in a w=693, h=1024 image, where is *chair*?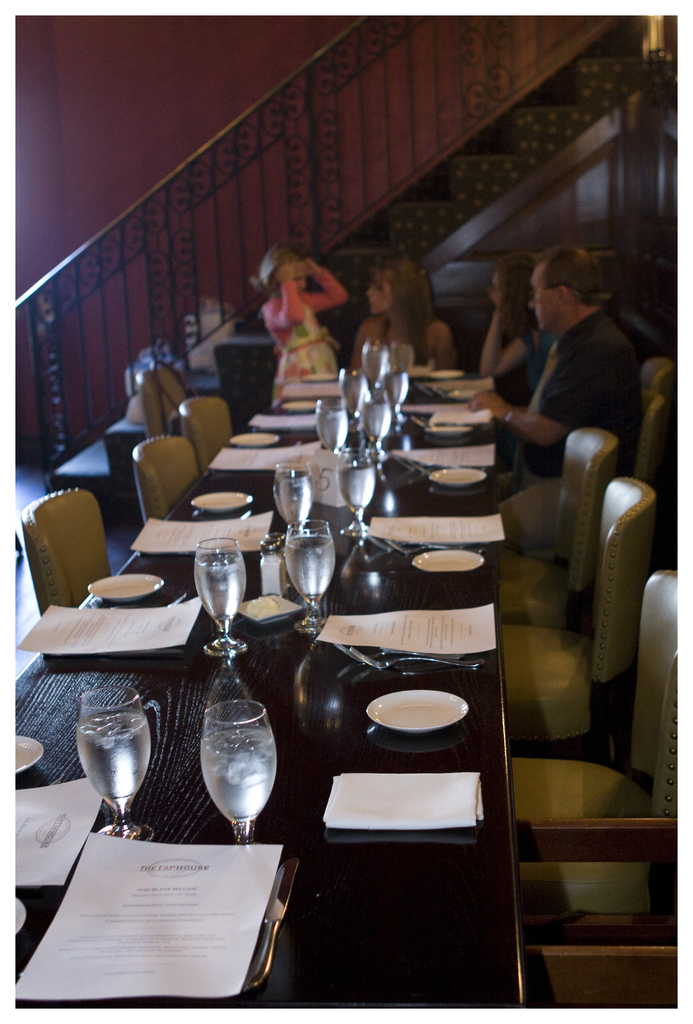
[x1=141, y1=359, x2=174, y2=436].
